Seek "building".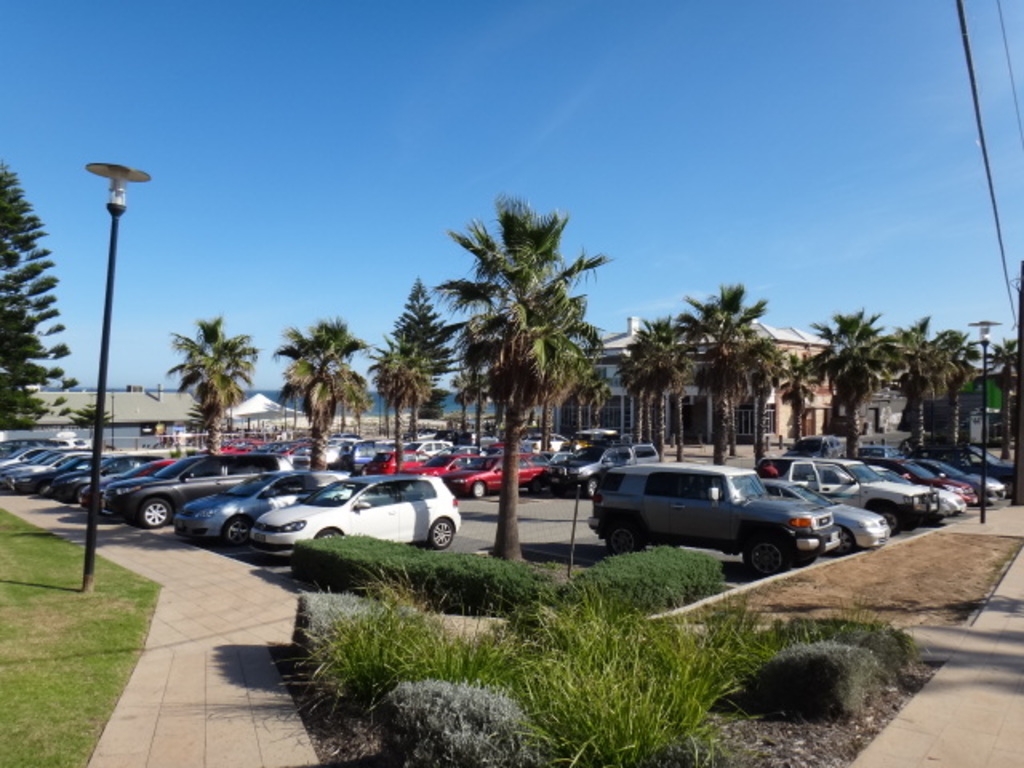
box=[18, 382, 206, 445].
